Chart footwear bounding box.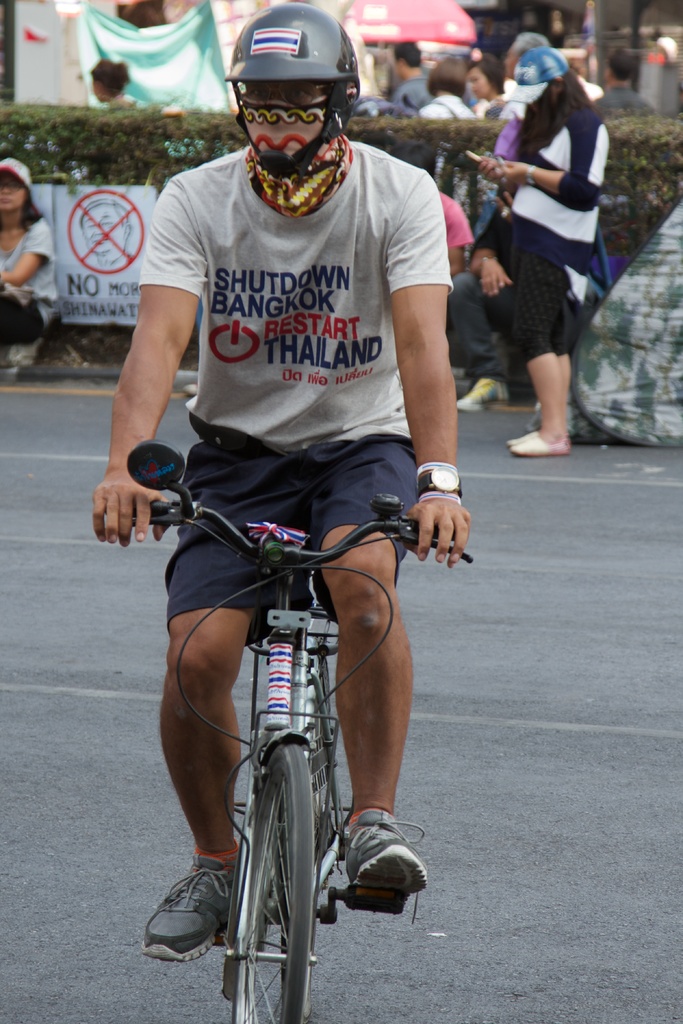
Charted: [x1=452, y1=366, x2=509, y2=413].
